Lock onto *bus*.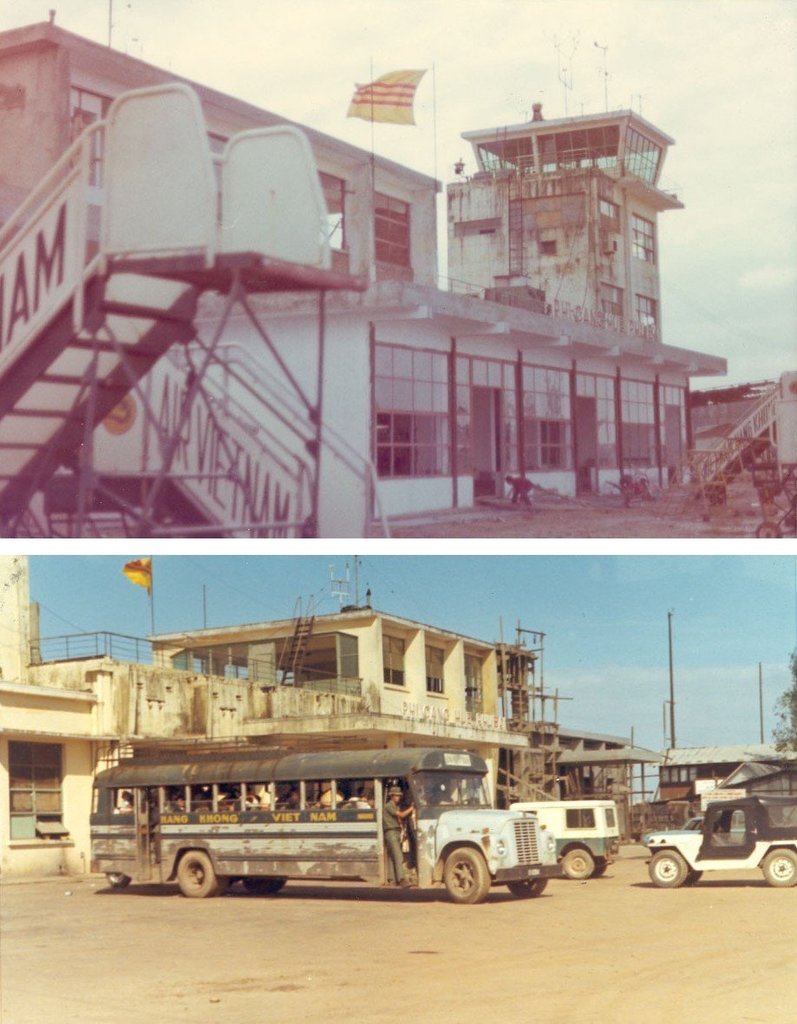
Locked: pyautogui.locateOnScreen(88, 747, 563, 900).
